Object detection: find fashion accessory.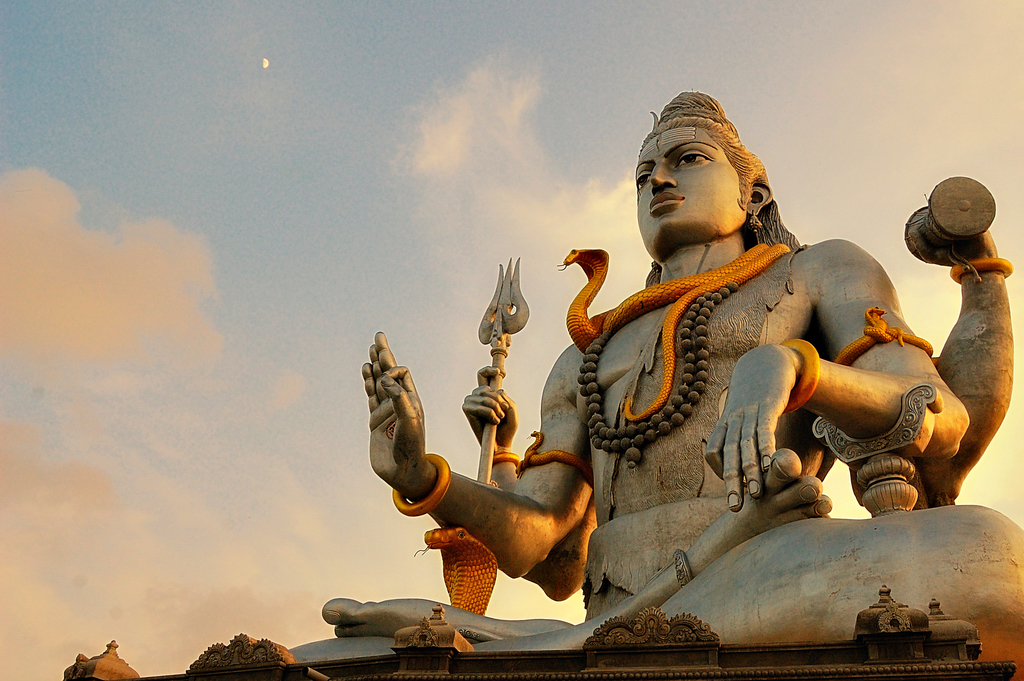
<box>491,450,525,470</box>.
